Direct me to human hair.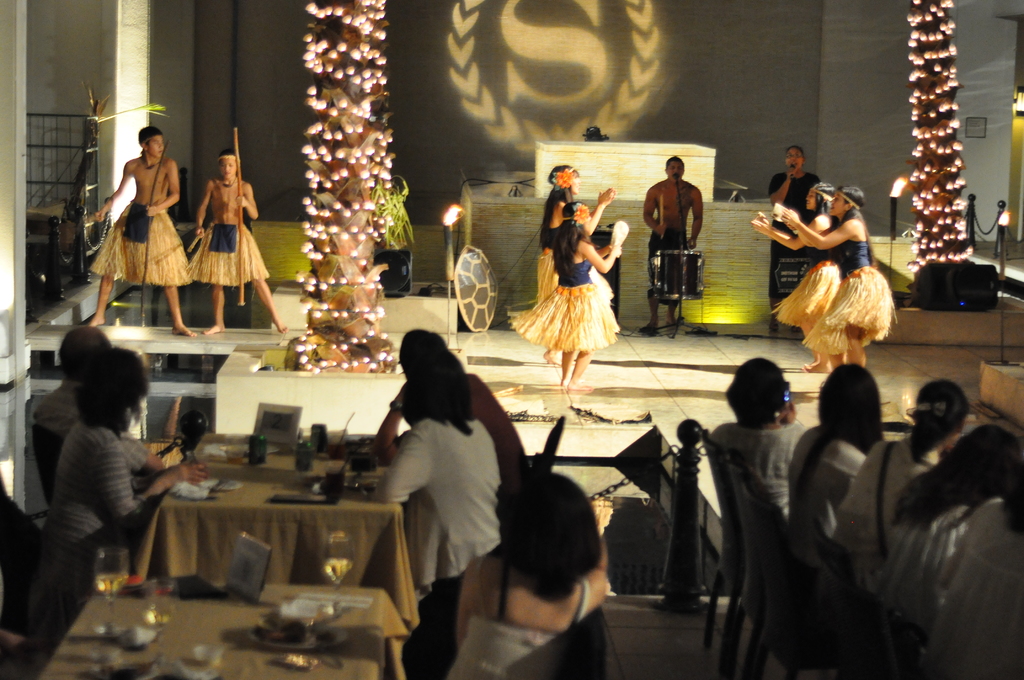
Direction: locate(556, 204, 592, 277).
